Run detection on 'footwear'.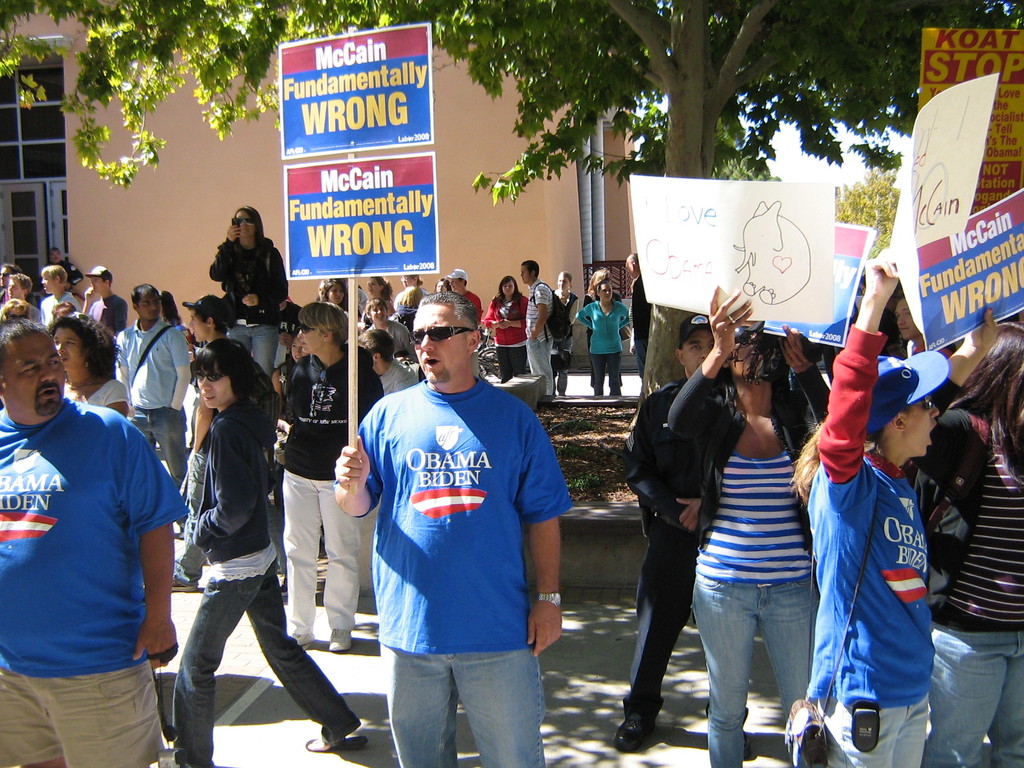
Result: pyautogui.locateOnScreen(743, 730, 752, 750).
